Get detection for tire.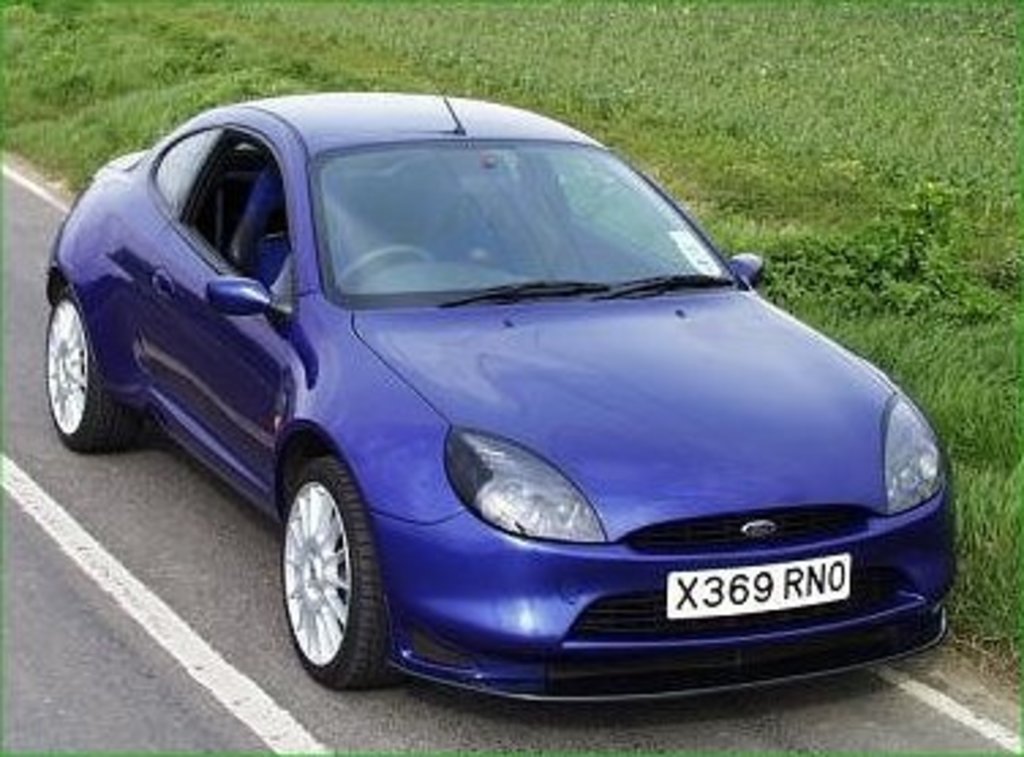
Detection: 46:291:139:452.
